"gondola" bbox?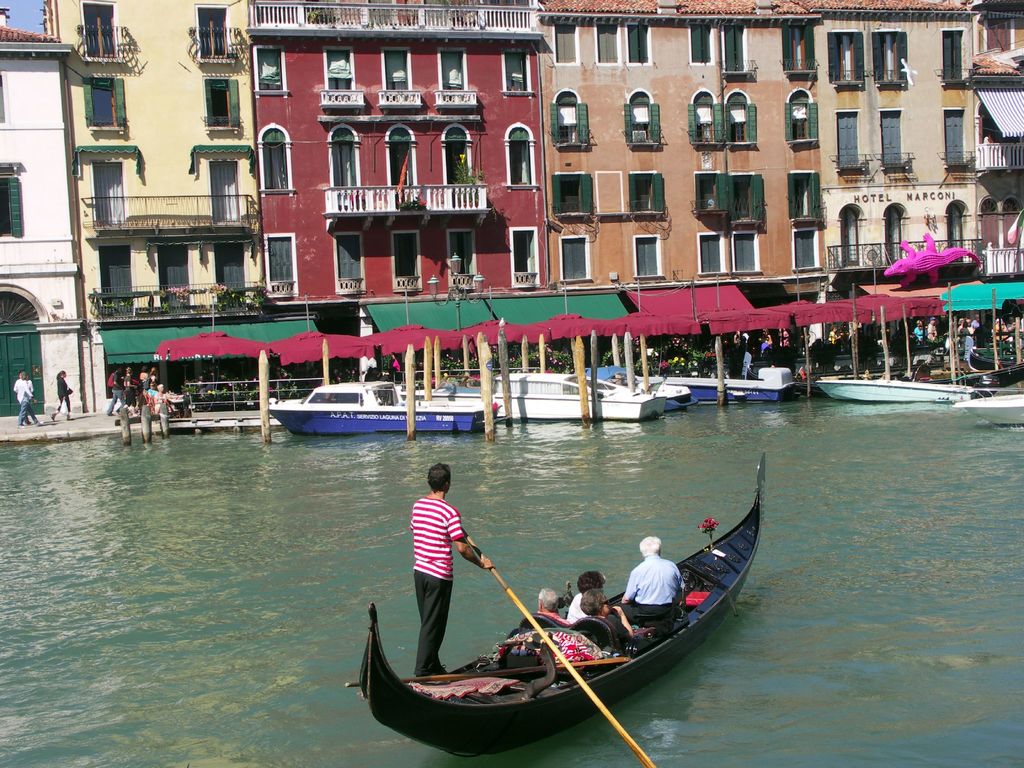
bbox=[351, 449, 770, 762]
